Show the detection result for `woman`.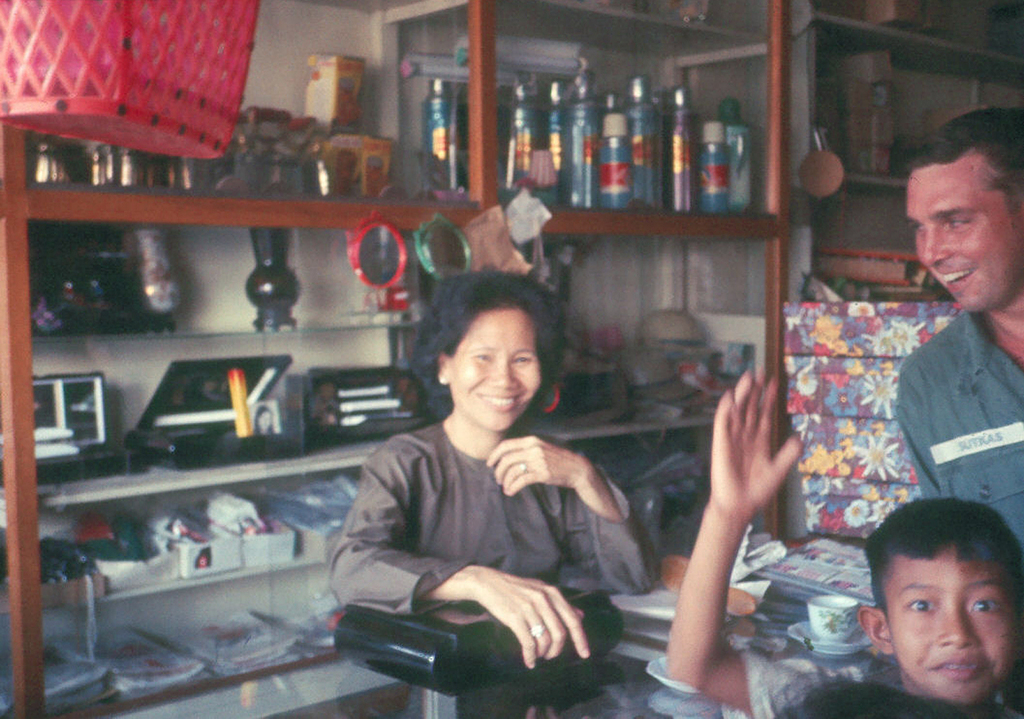
crop(325, 270, 655, 669).
